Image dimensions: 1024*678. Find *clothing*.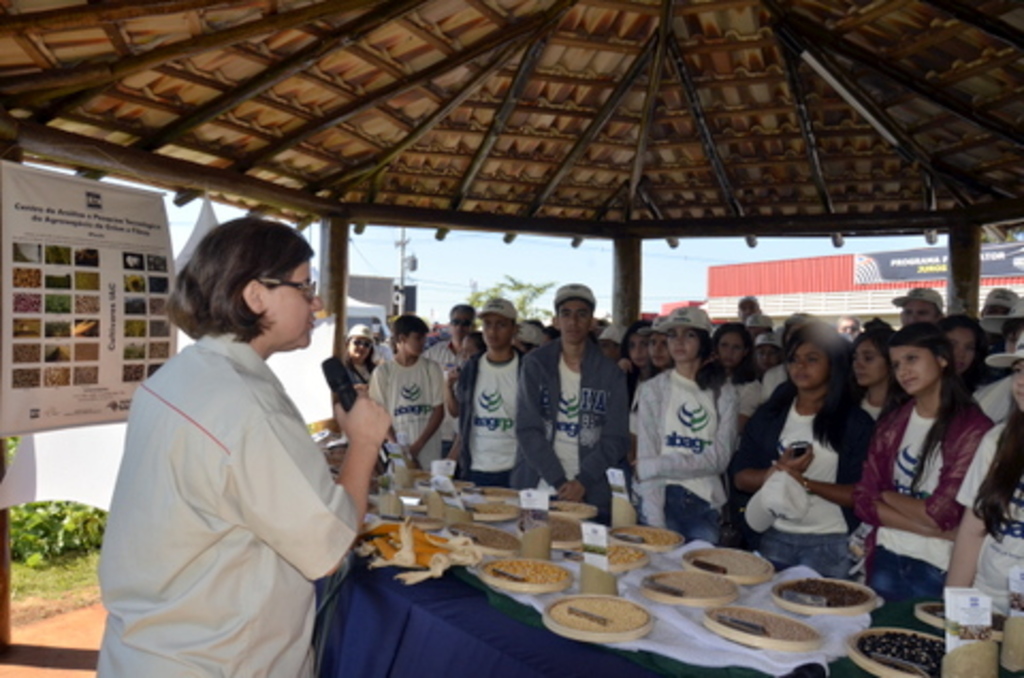
box=[977, 377, 1011, 424].
